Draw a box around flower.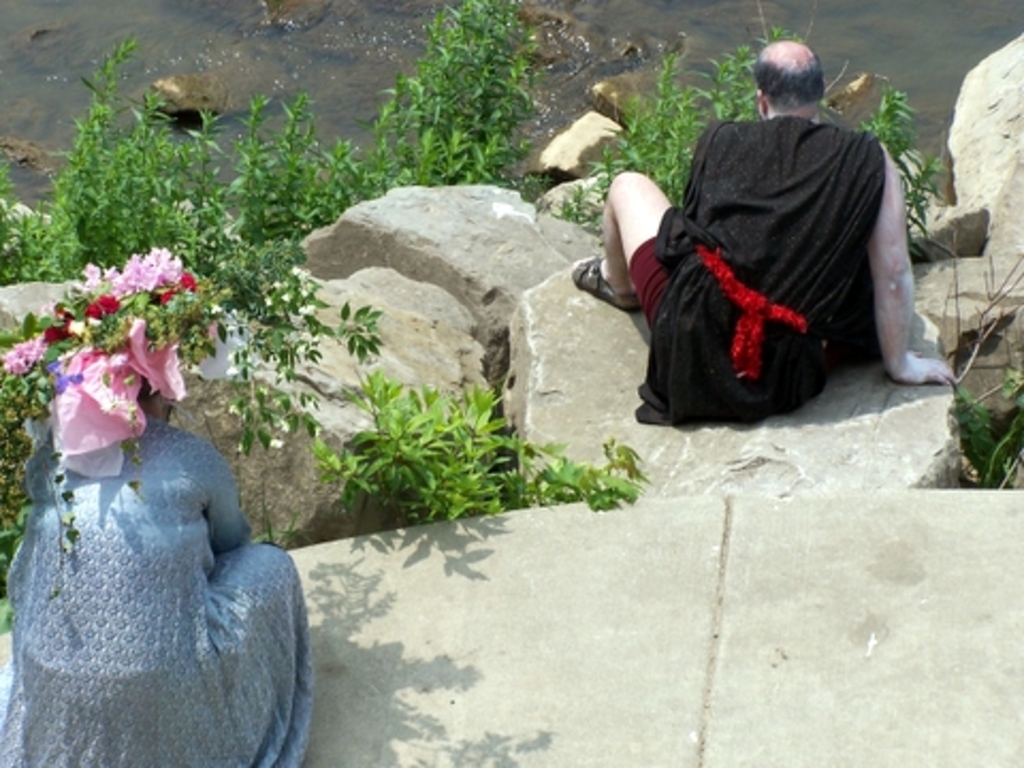
<region>0, 326, 43, 378</region>.
